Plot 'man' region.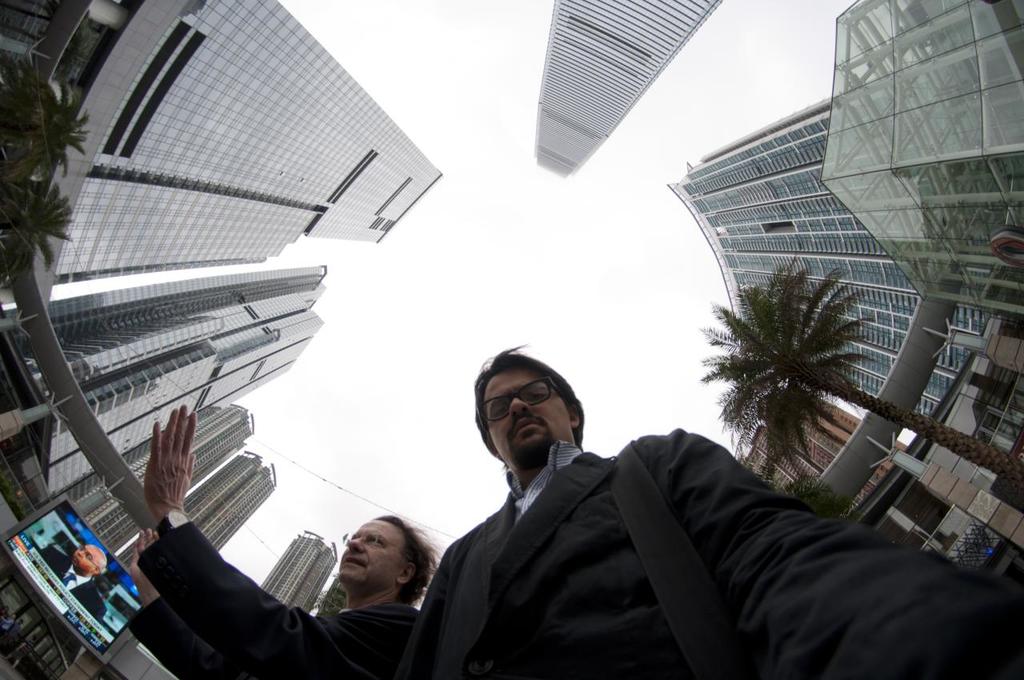
Plotted at [394,342,876,670].
